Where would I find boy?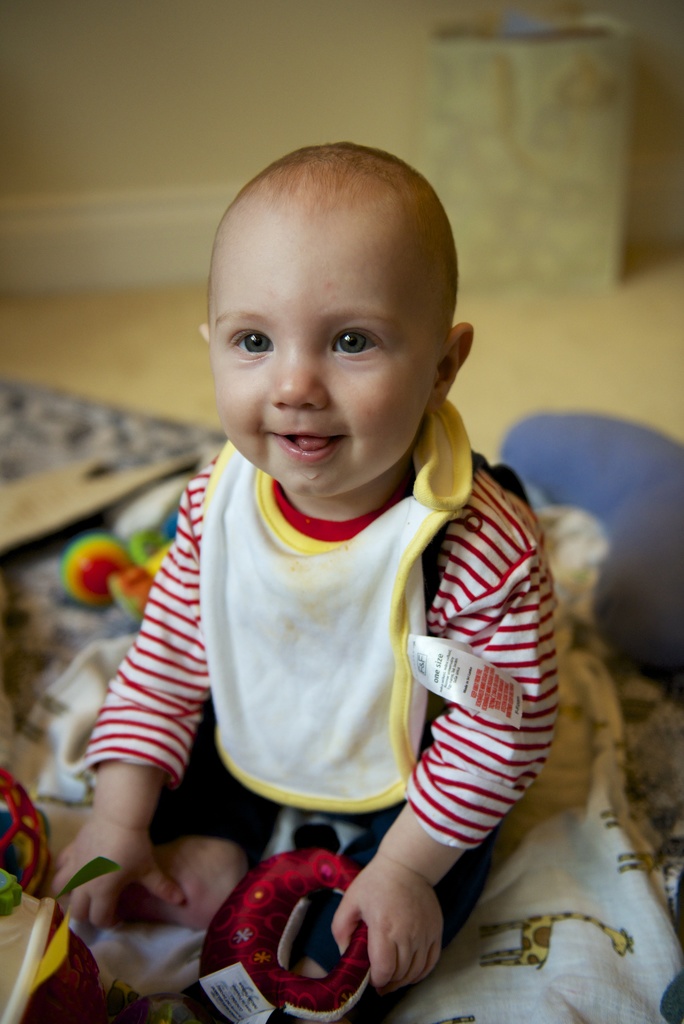
At box=[118, 168, 544, 984].
